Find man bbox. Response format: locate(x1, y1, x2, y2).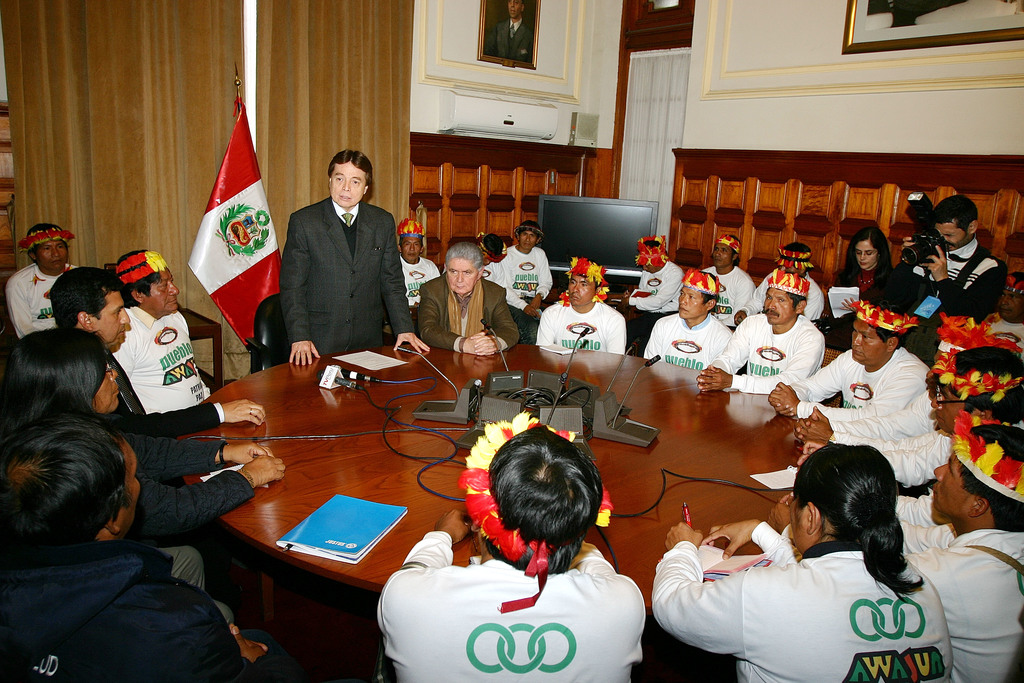
locate(106, 244, 223, 410).
